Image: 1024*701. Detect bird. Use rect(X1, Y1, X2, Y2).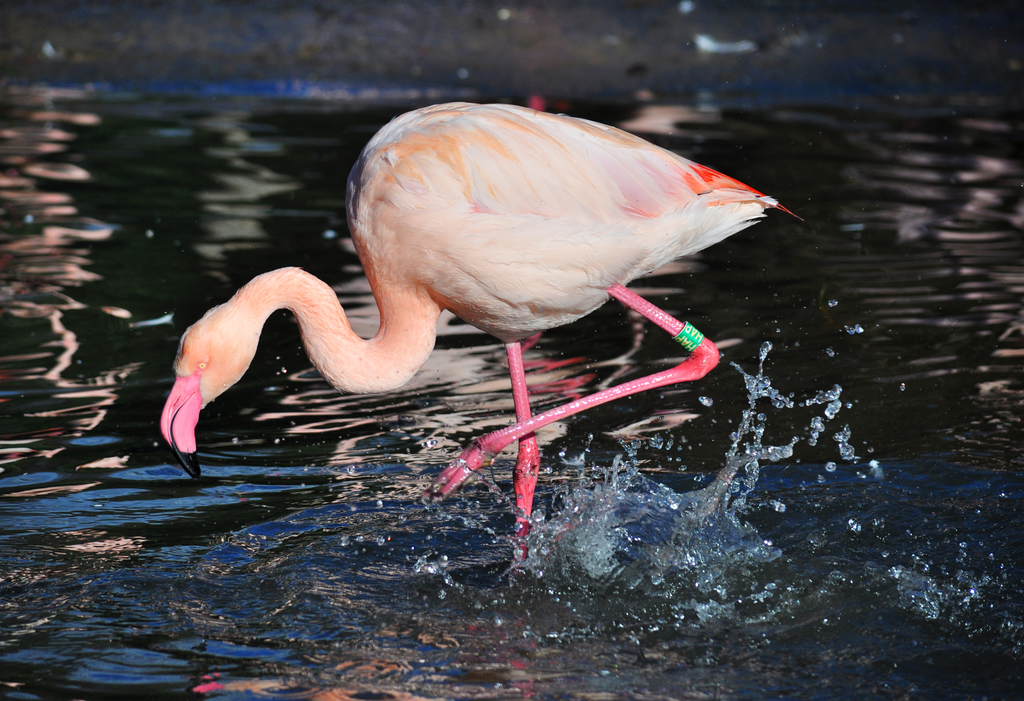
rect(174, 127, 764, 538).
